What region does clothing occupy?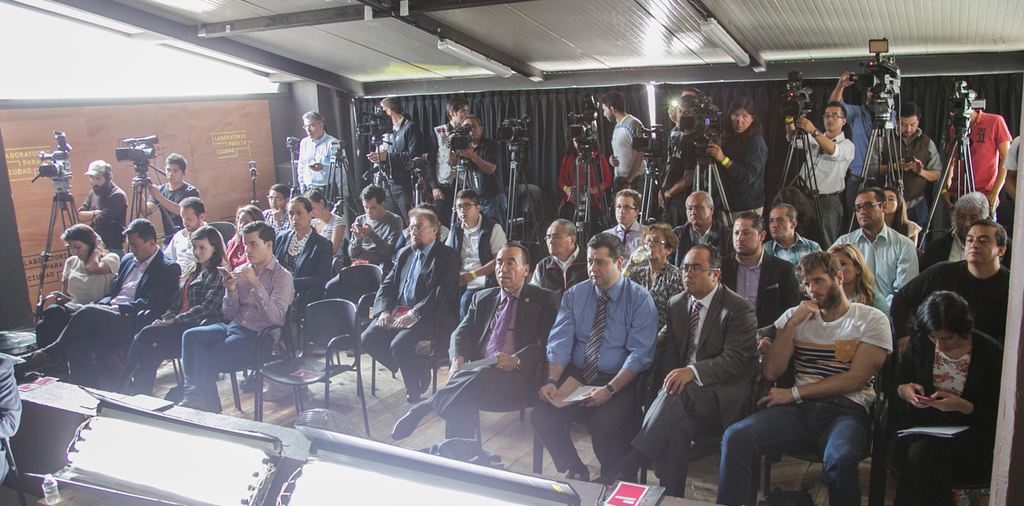
<box>714,122,767,221</box>.
